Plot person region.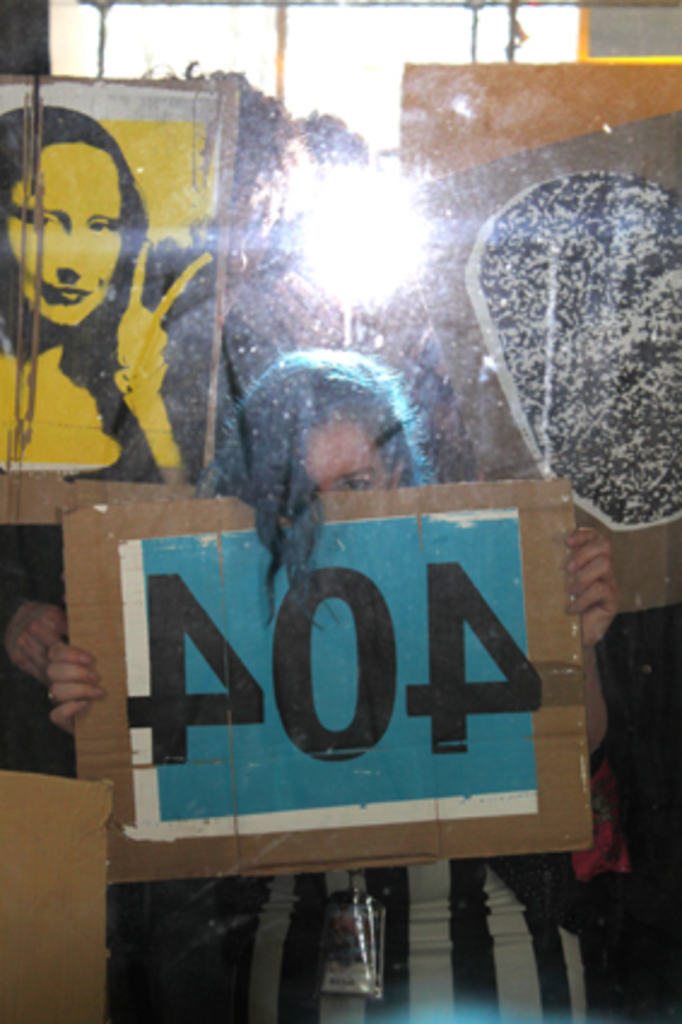
Plotted at {"x1": 48, "y1": 347, "x2": 610, "y2": 1022}.
